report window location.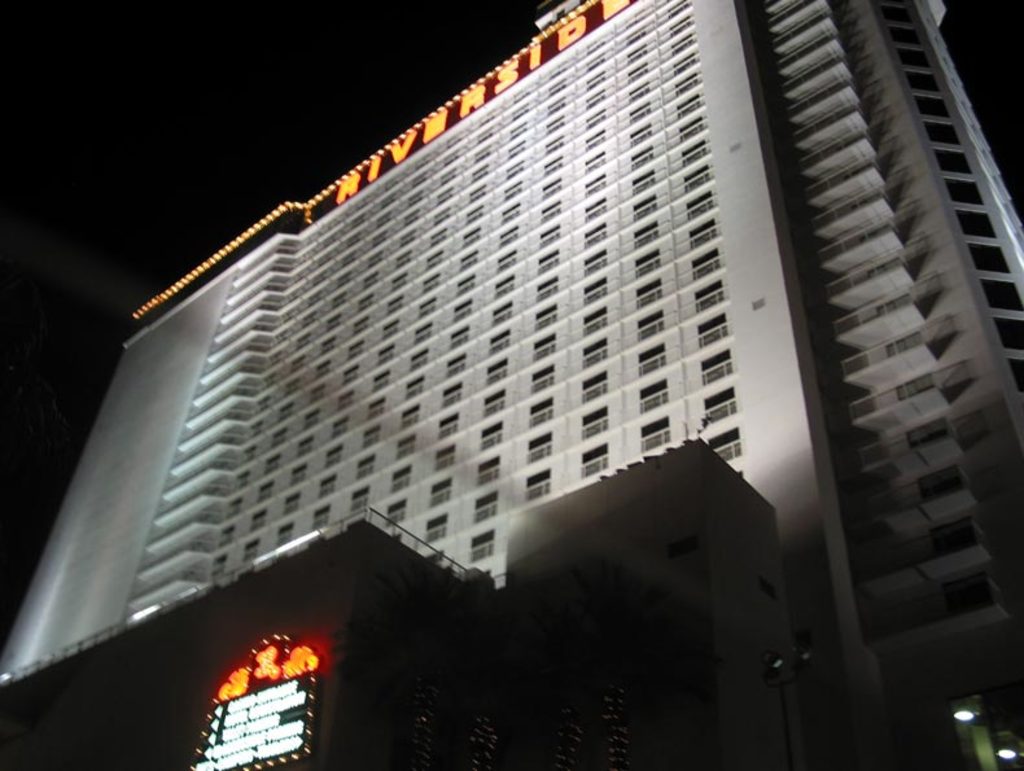
Report: bbox=(699, 310, 726, 341).
